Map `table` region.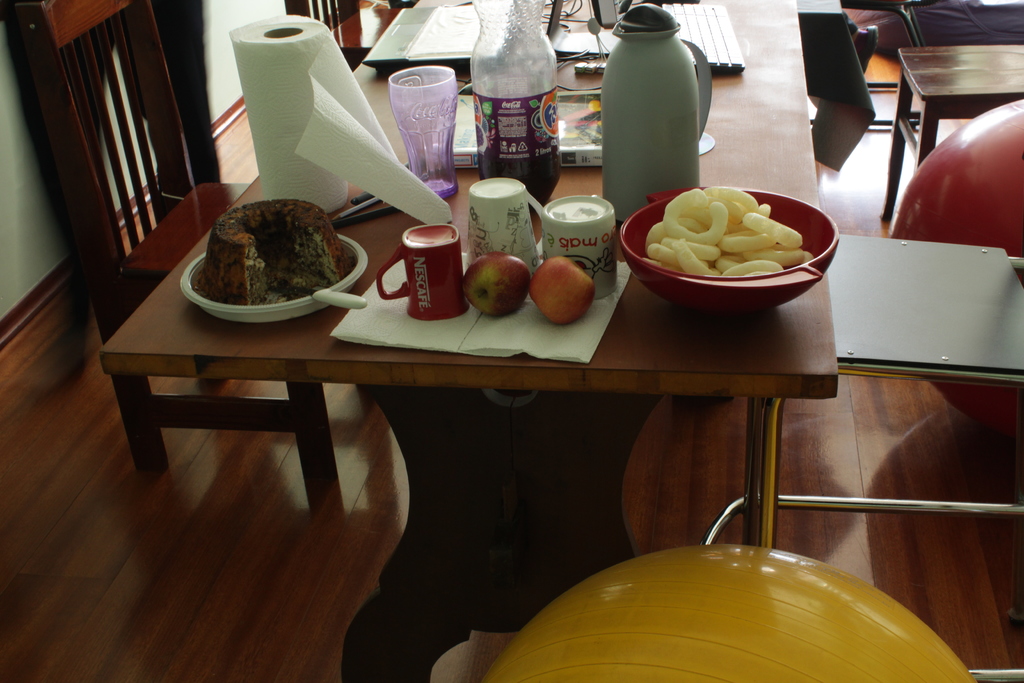
Mapped to 106,0,836,390.
